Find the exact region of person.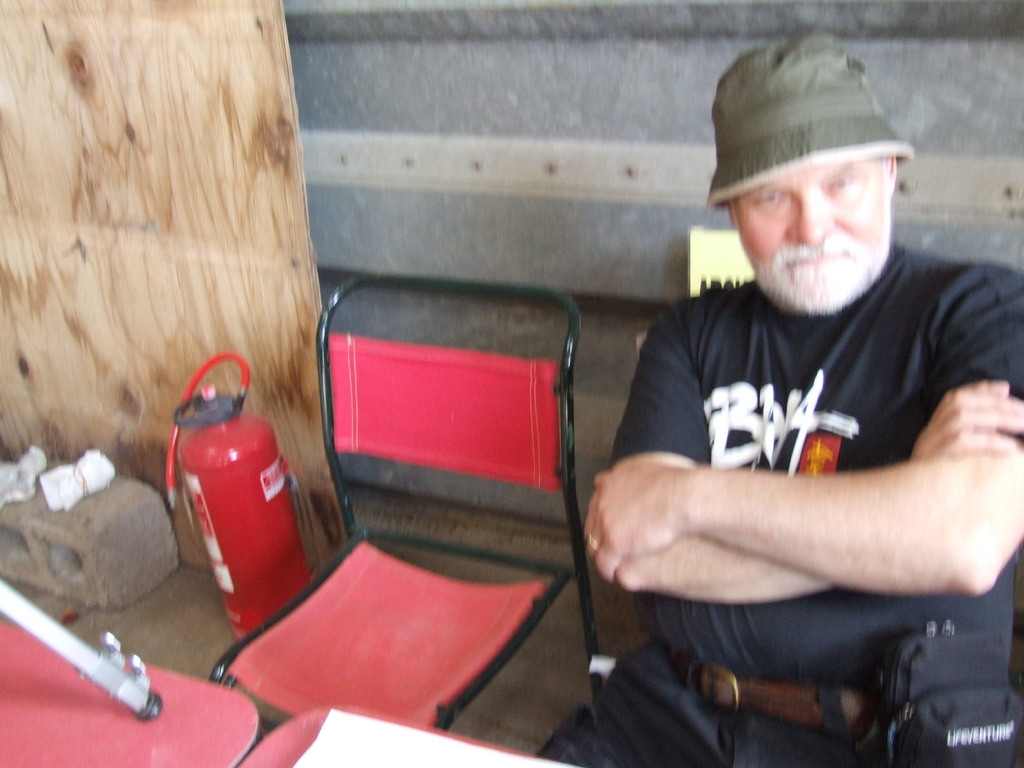
Exact region: bbox=[540, 35, 1023, 767].
